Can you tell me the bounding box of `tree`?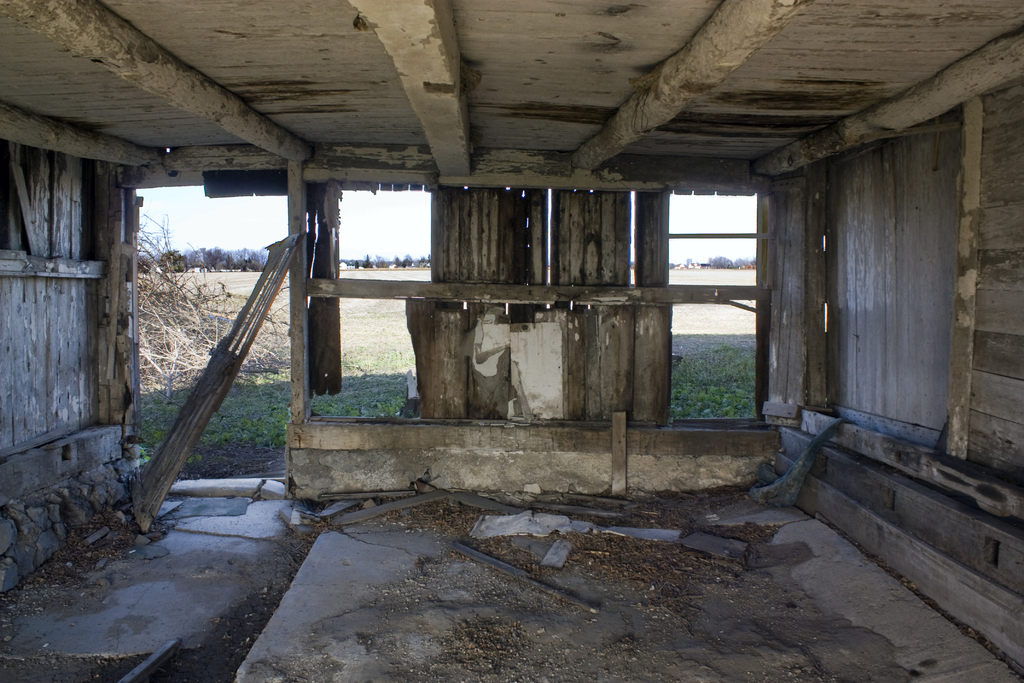
x1=195 y1=245 x2=229 y2=270.
